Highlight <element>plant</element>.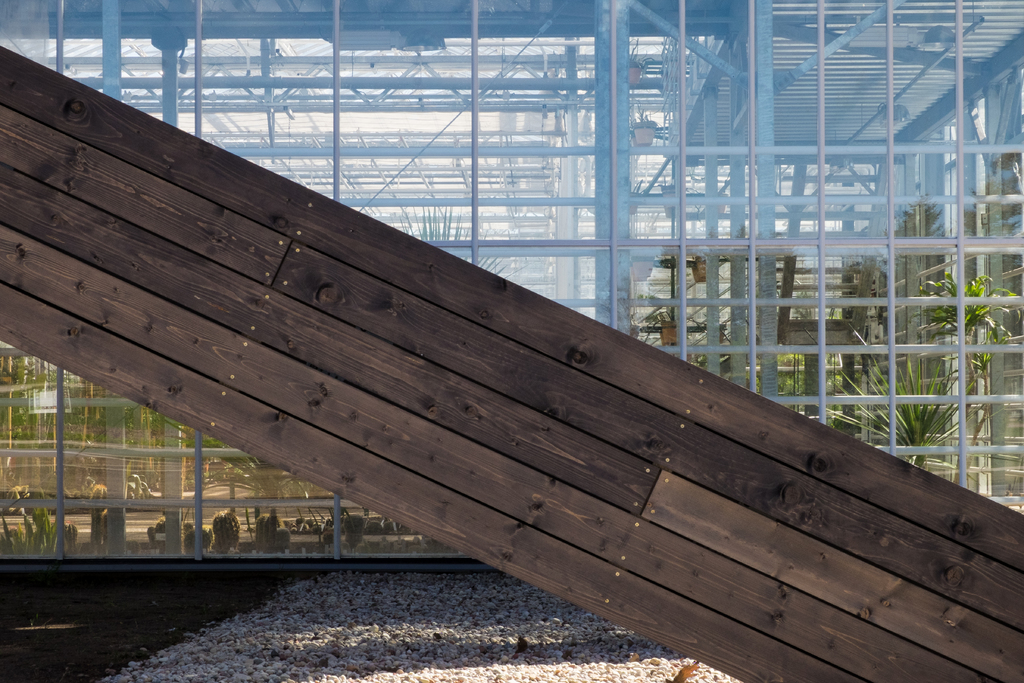
Highlighted region: locate(627, 37, 655, 67).
